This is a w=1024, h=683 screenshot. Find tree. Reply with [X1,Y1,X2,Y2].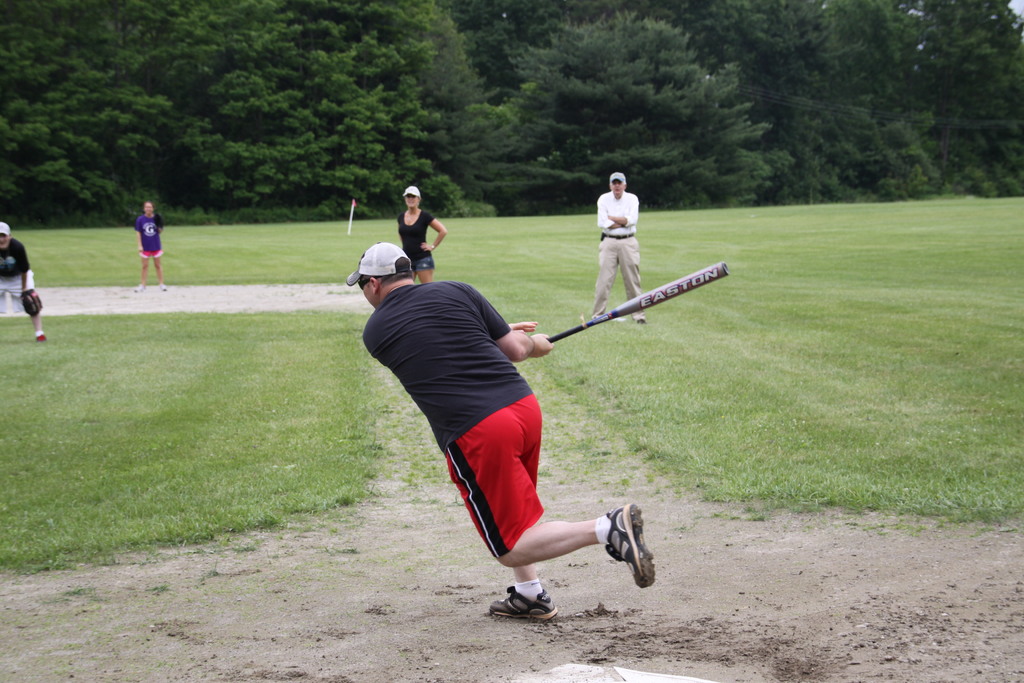
[493,8,800,215].
